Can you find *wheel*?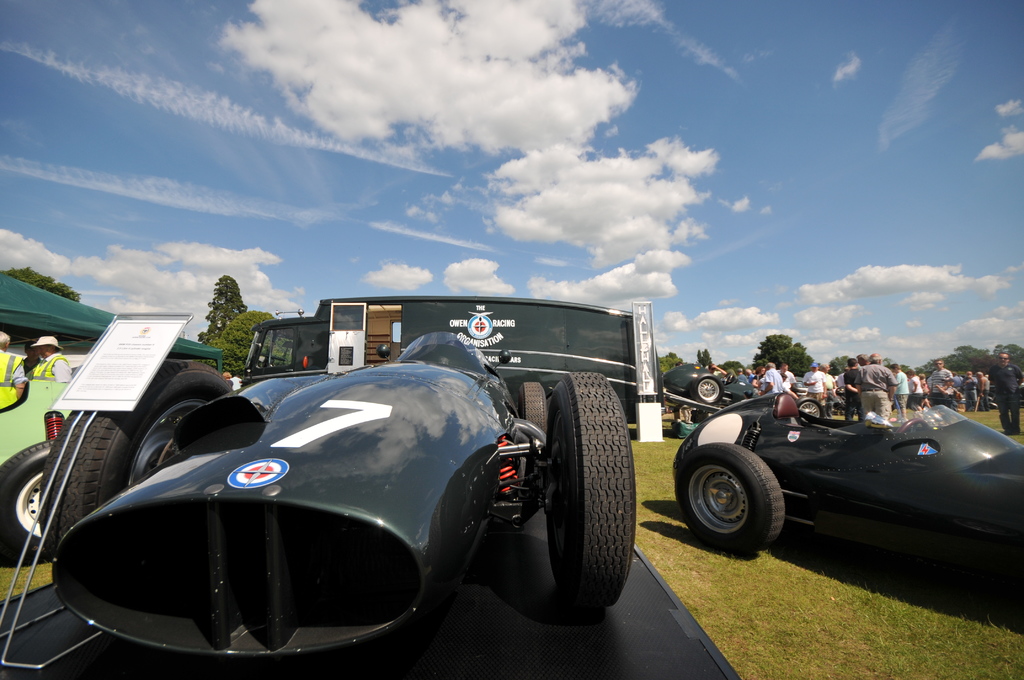
Yes, bounding box: bbox=[519, 382, 550, 447].
